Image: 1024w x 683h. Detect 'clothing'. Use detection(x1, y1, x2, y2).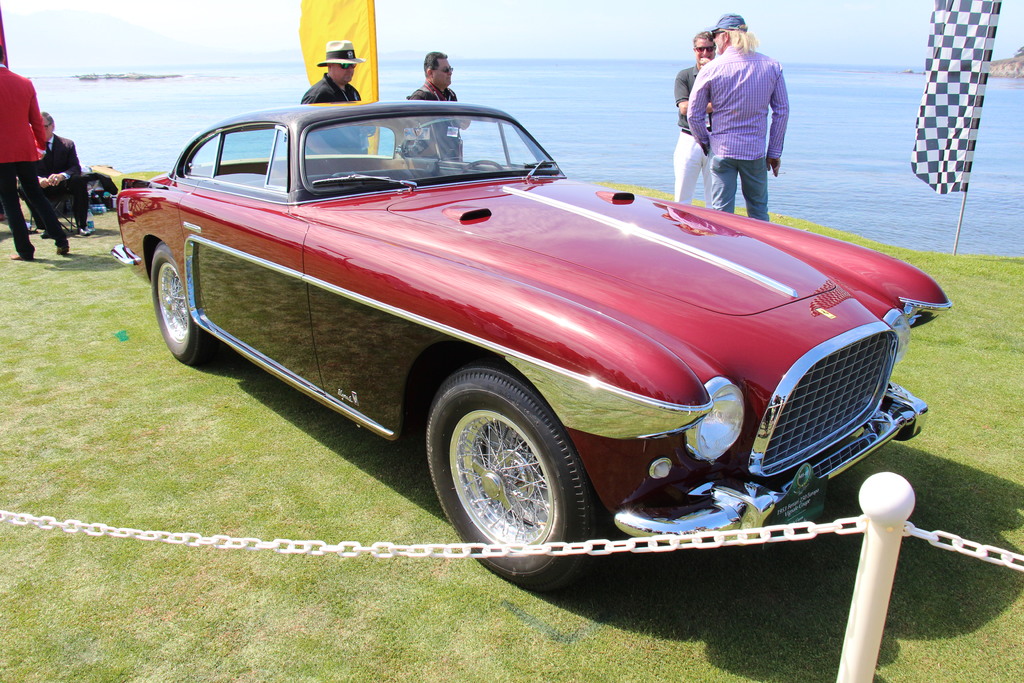
detection(31, 134, 86, 233).
